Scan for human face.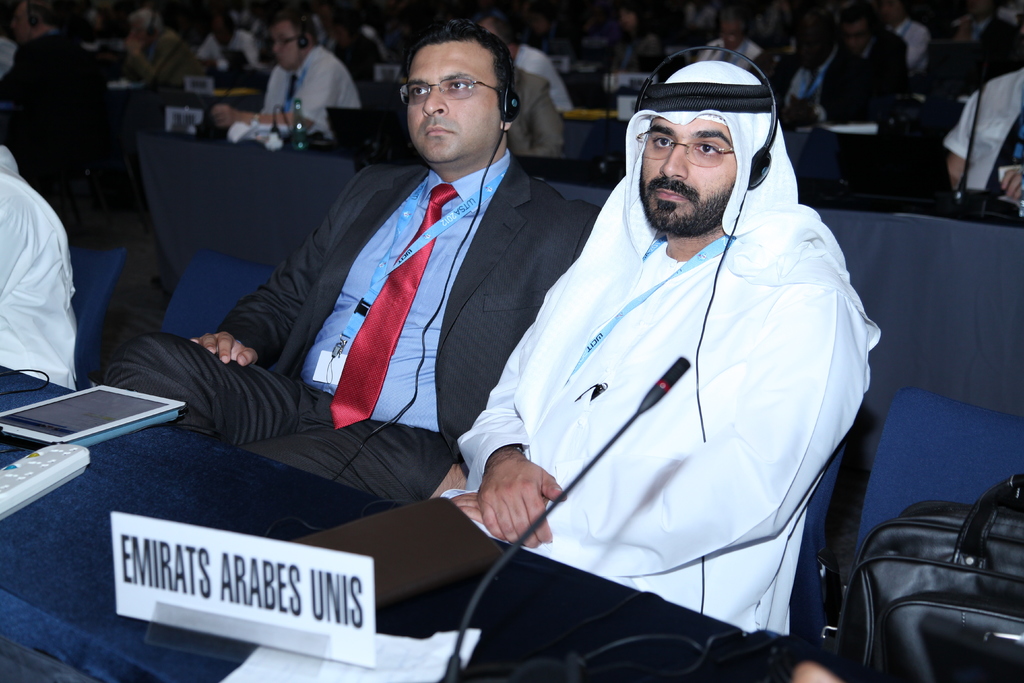
Scan result: x1=643, y1=119, x2=737, y2=225.
